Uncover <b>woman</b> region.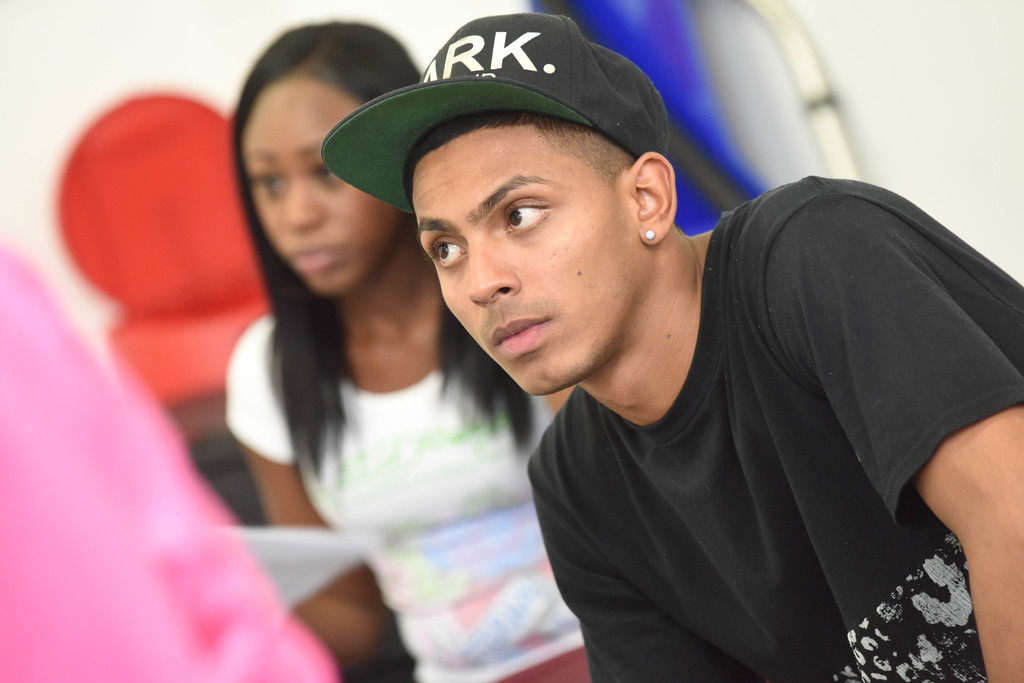
Uncovered: {"left": 216, "top": 17, "right": 614, "bottom": 682}.
